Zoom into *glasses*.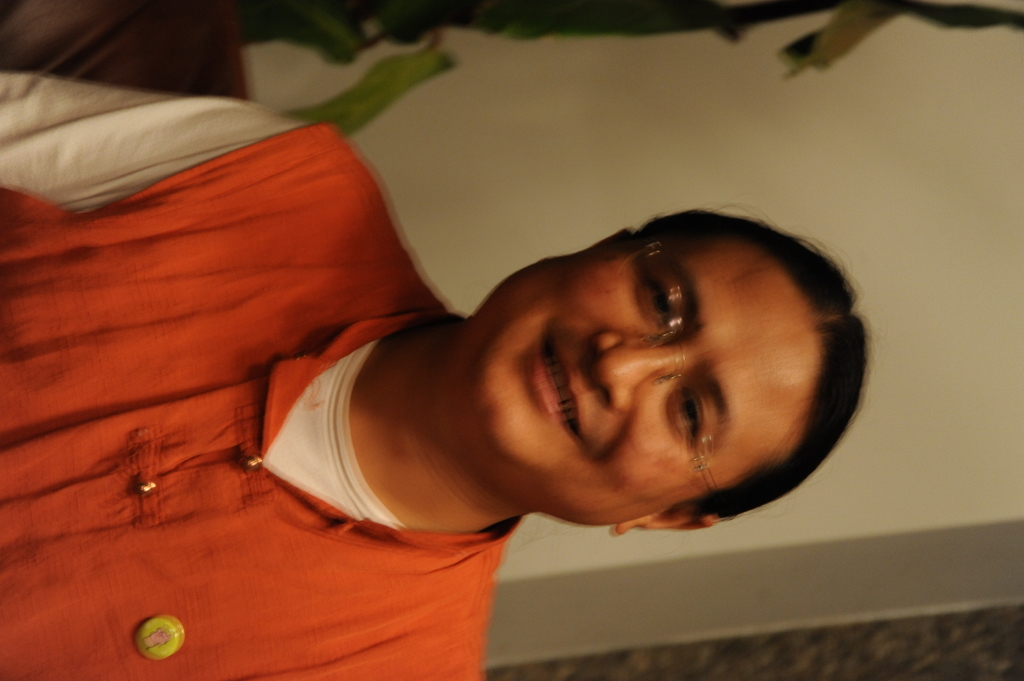
Zoom target: 612 237 719 492.
